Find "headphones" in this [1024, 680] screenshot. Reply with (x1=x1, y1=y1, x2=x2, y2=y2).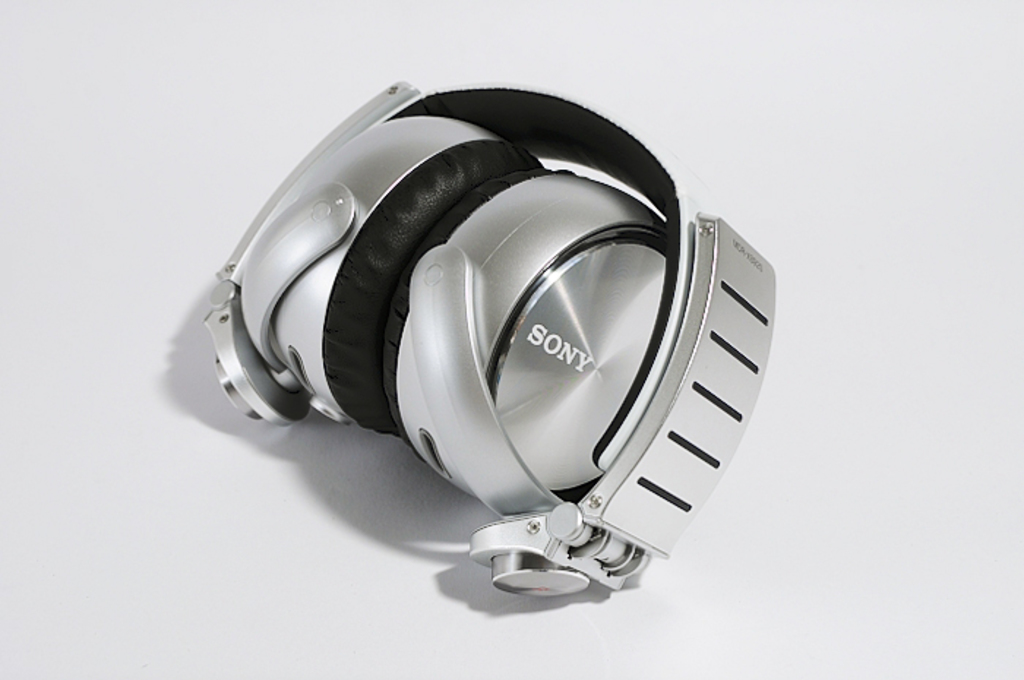
(x1=195, y1=75, x2=780, y2=600).
